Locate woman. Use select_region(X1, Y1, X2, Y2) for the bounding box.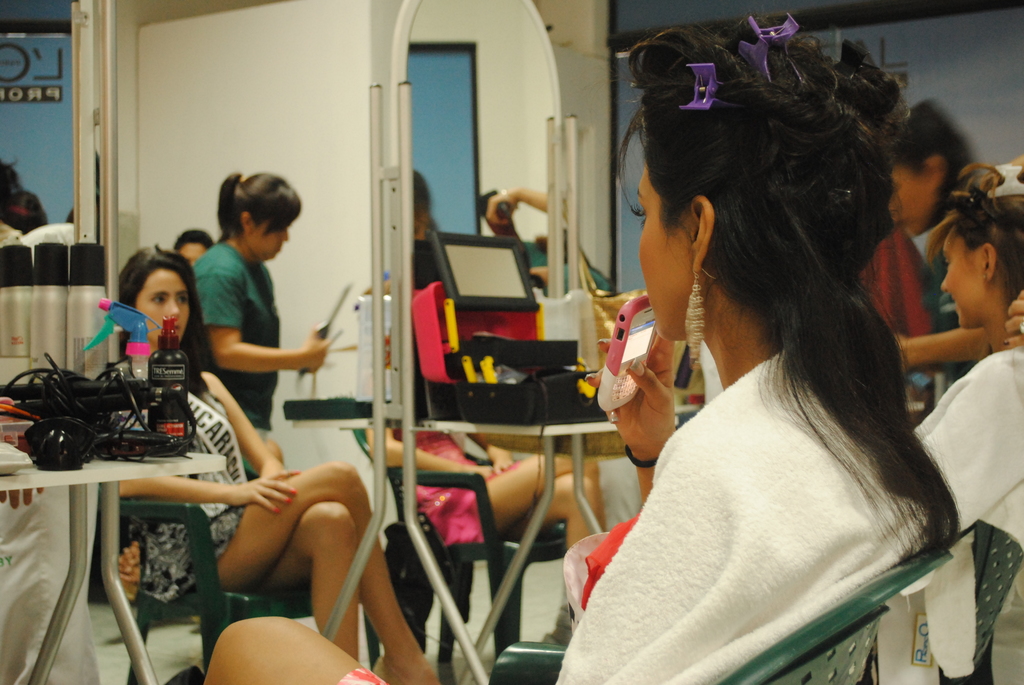
select_region(914, 161, 1023, 614).
